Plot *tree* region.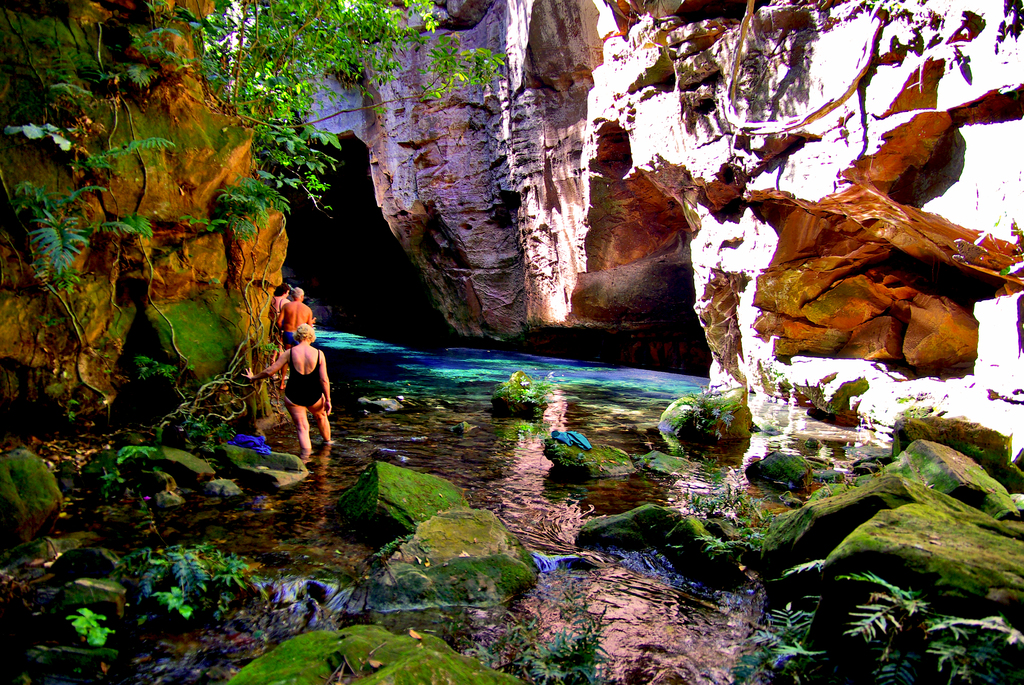
Plotted at box=[137, 0, 513, 219].
